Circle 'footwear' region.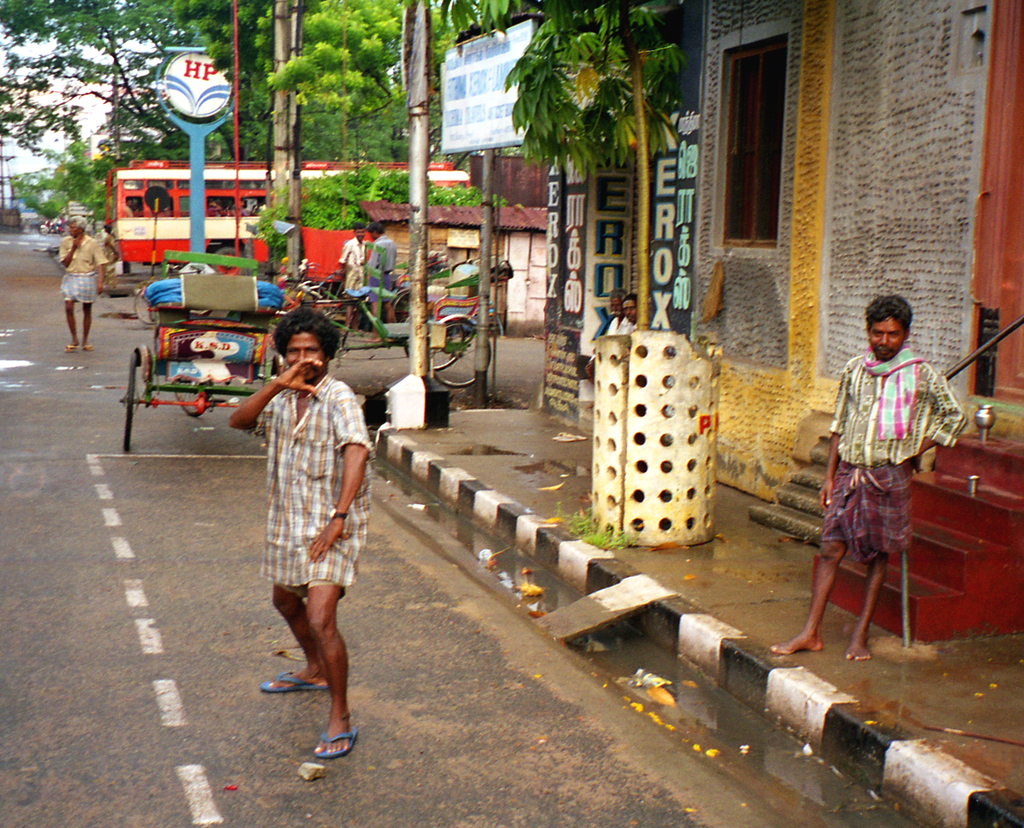
Region: BBox(83, 343, 93, 353).
